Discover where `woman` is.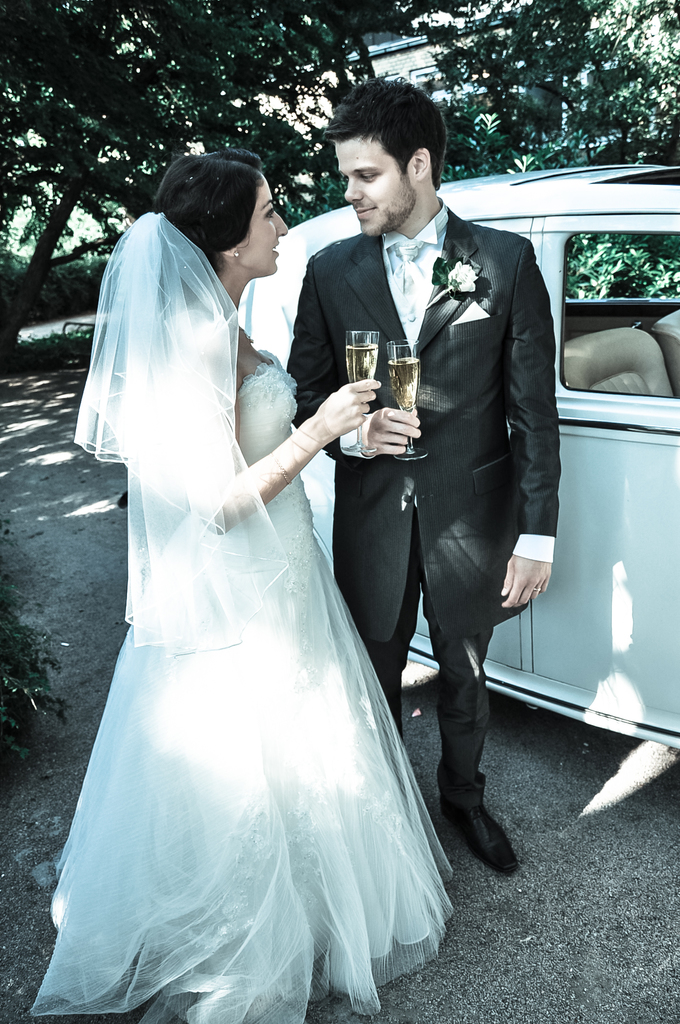
Discovered at {"x1": 35, "y1": 142, "x2": 458, "y2": 1021}.
